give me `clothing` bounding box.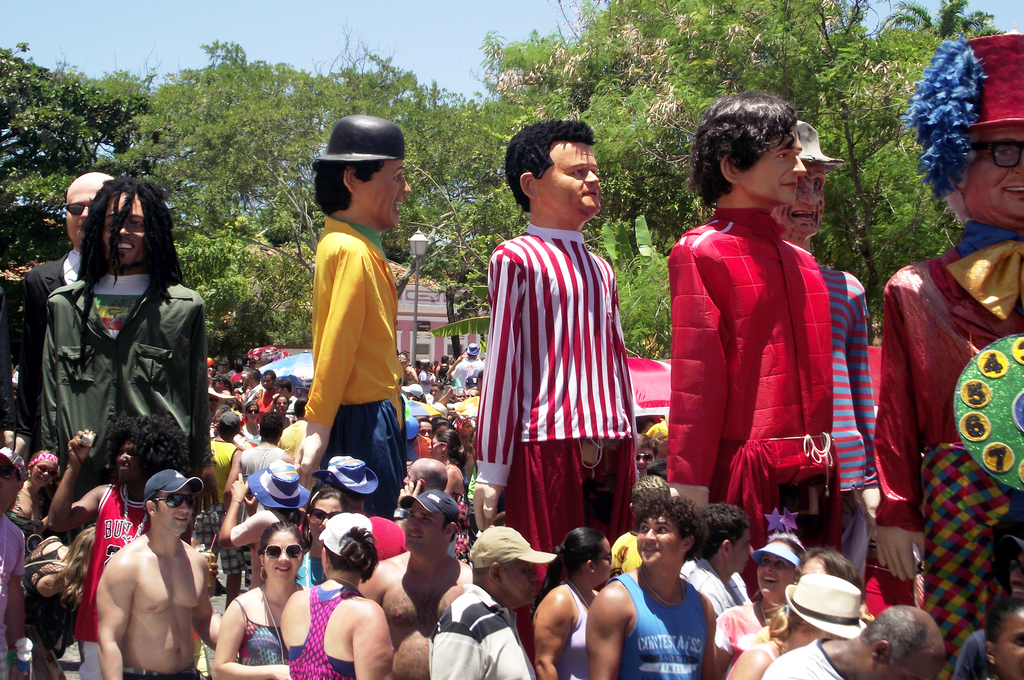
874/221/1023/524.
